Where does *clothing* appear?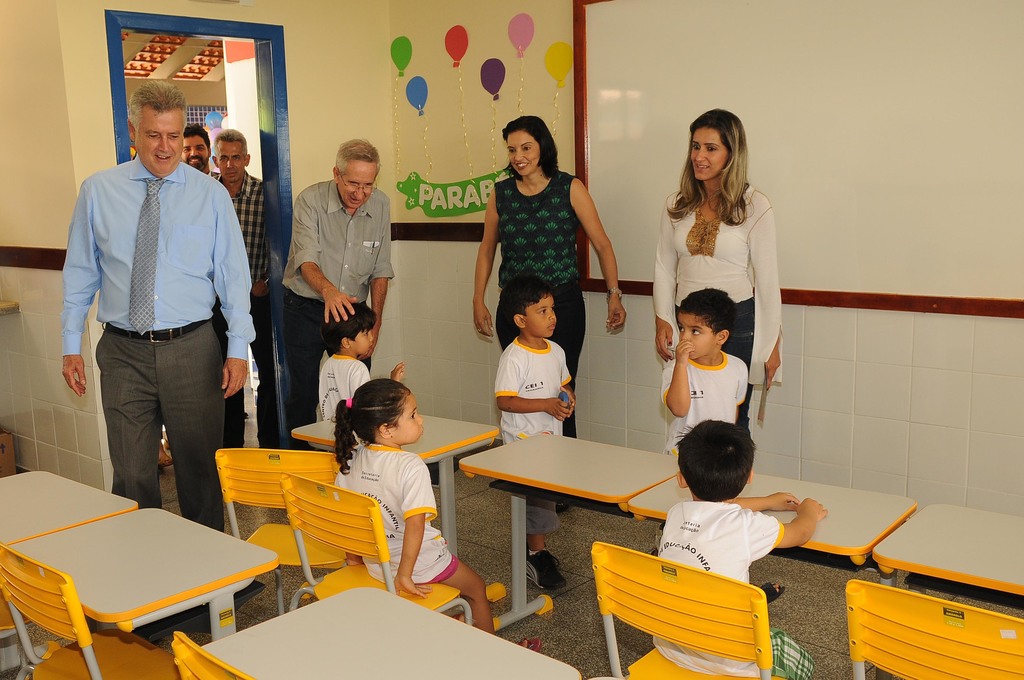
Appears at 52, 152, 257, 572.
